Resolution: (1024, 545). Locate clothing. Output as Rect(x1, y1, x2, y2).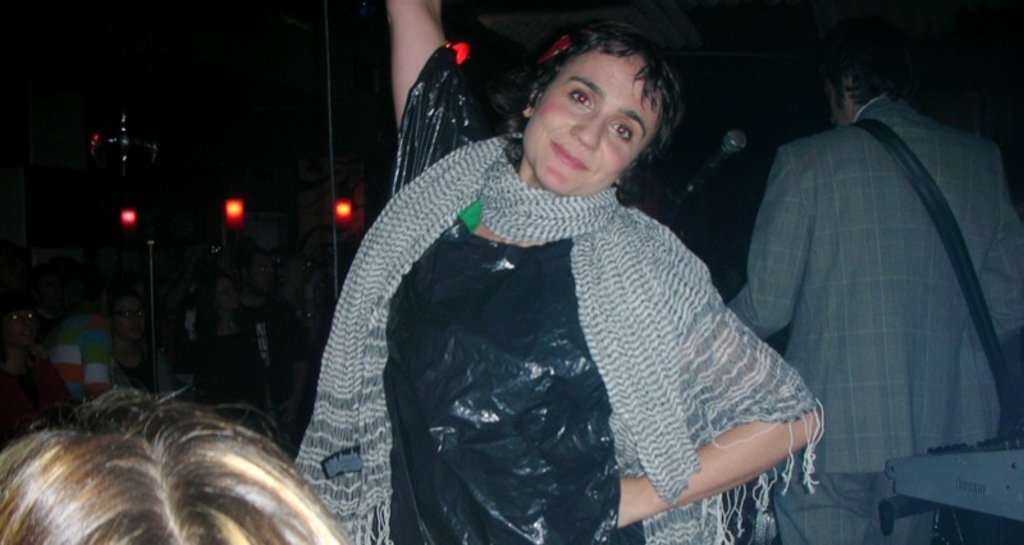
Rect(0, 348, 82, 445).
